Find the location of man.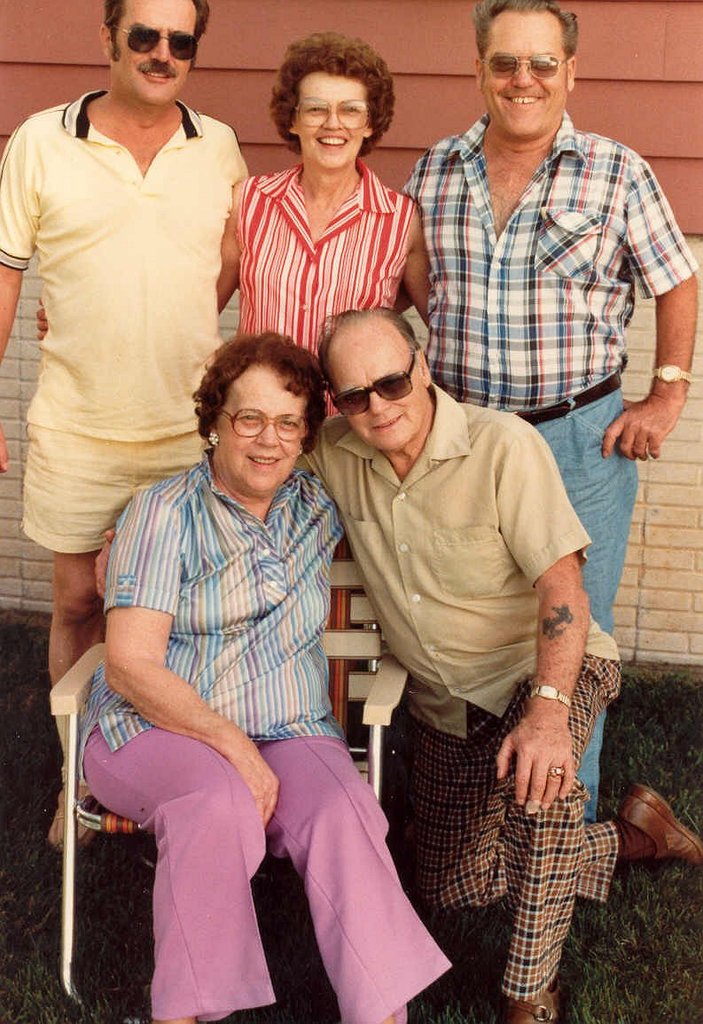
Location: {"left": 0, "top": 0, "right": 256, "bottom": 858}.
